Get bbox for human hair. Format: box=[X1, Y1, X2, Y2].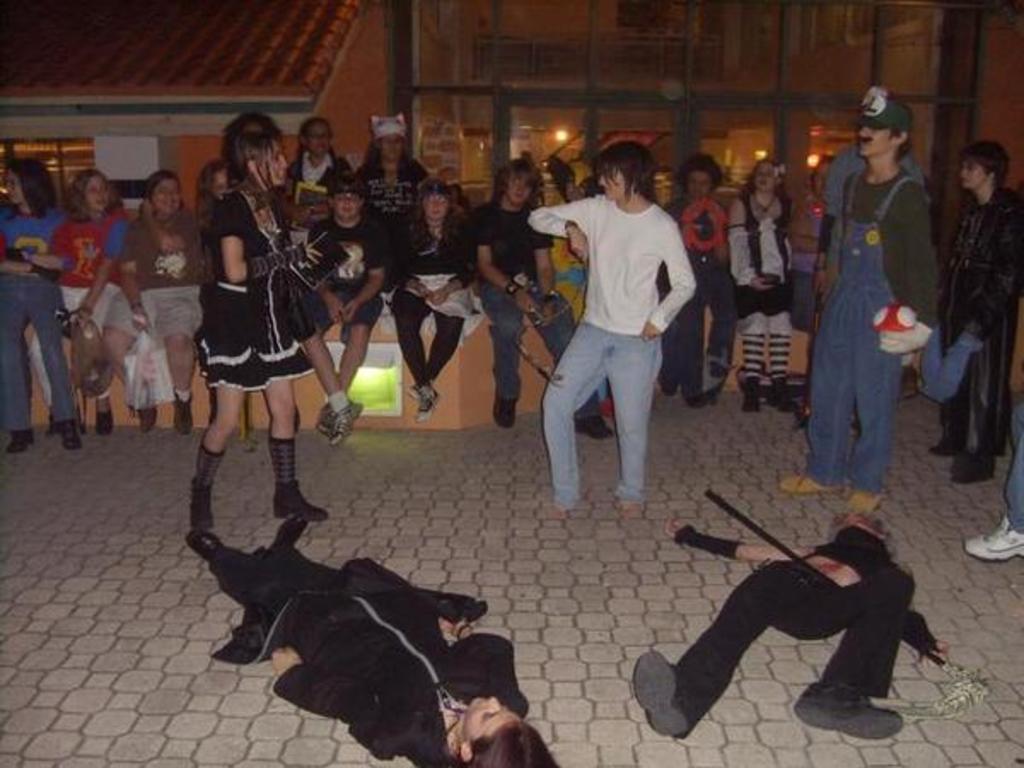
box=[358, 128, 415, 172].
